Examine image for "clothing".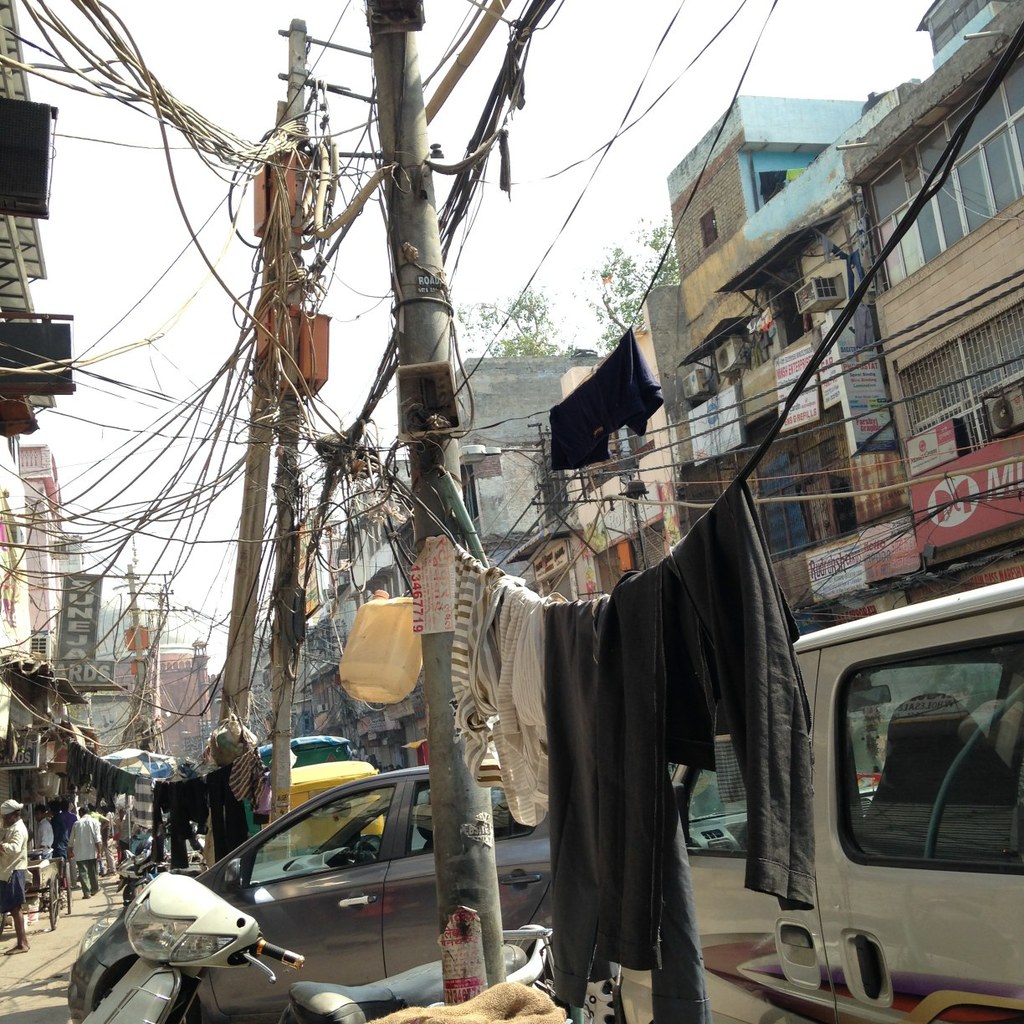
Examination result: BBox(59, 810, 79, 831).
